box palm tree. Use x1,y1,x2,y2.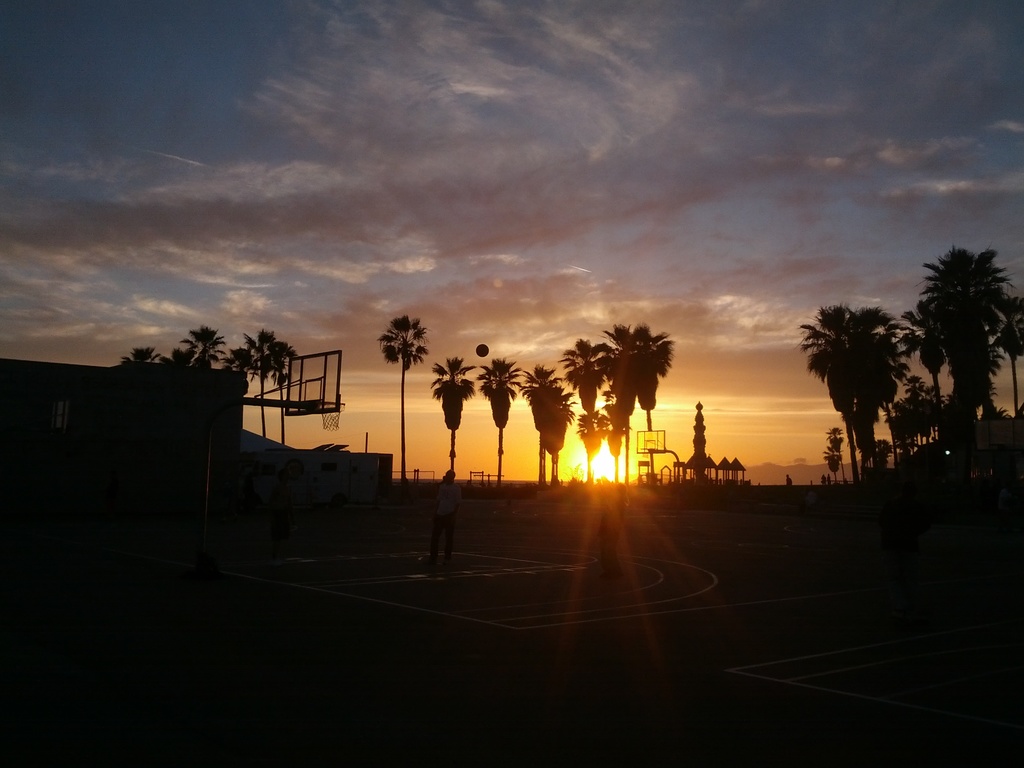
173,322,218,397.
